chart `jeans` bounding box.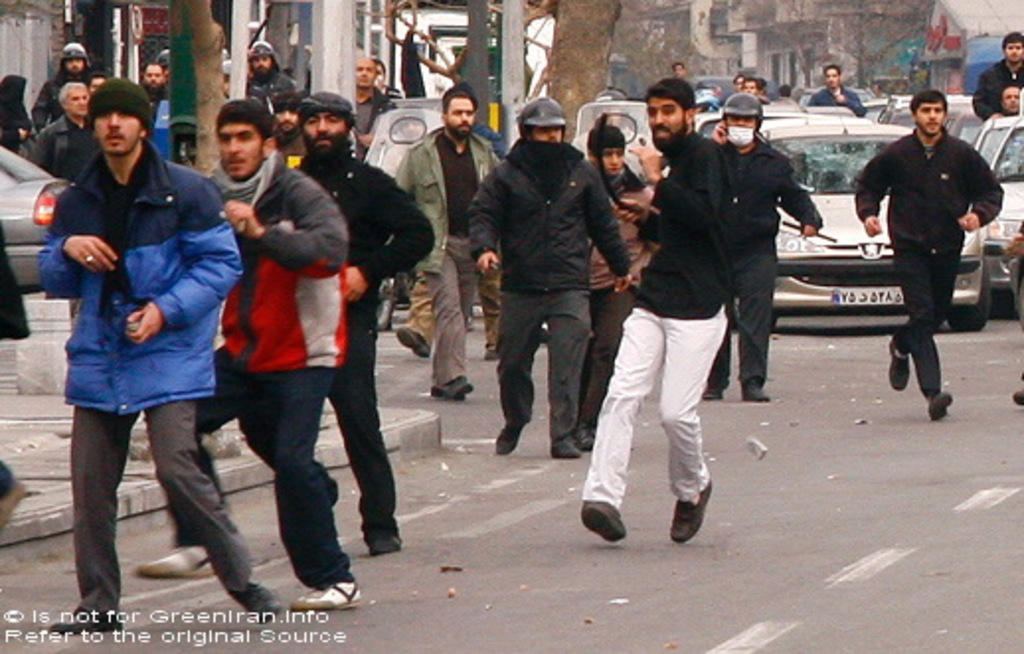
Charted: bbox(172, 346, 358, 581).
